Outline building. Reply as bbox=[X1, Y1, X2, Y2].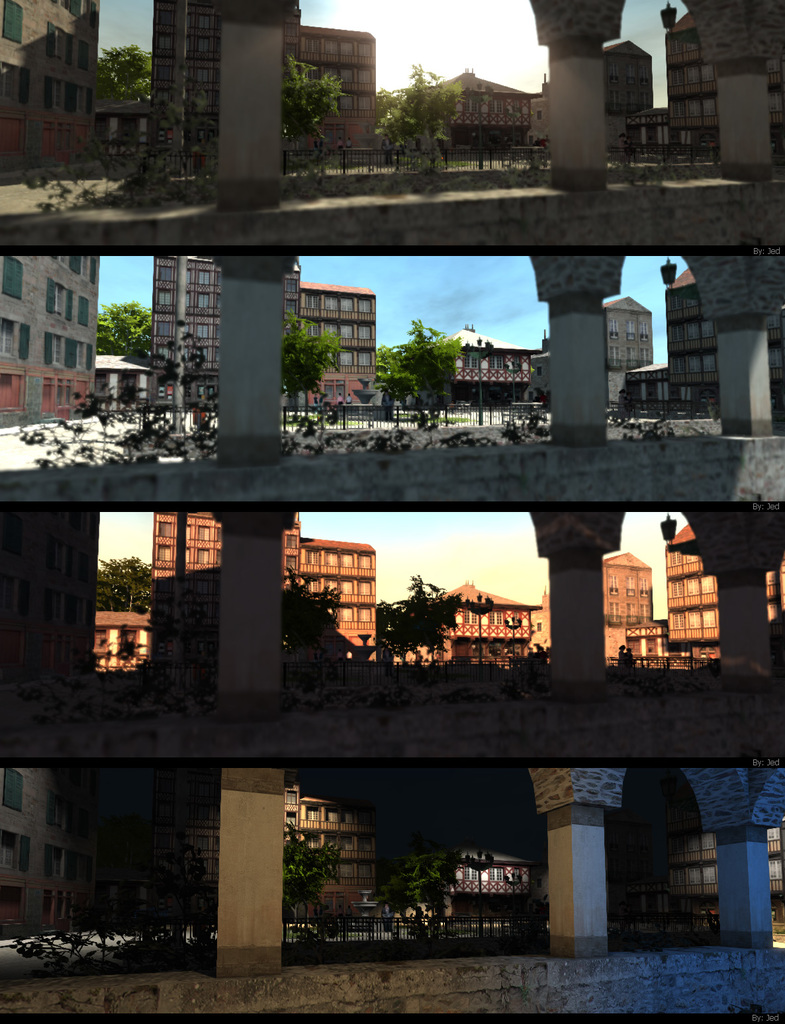
bbox=[283, 274, 381, 414].
